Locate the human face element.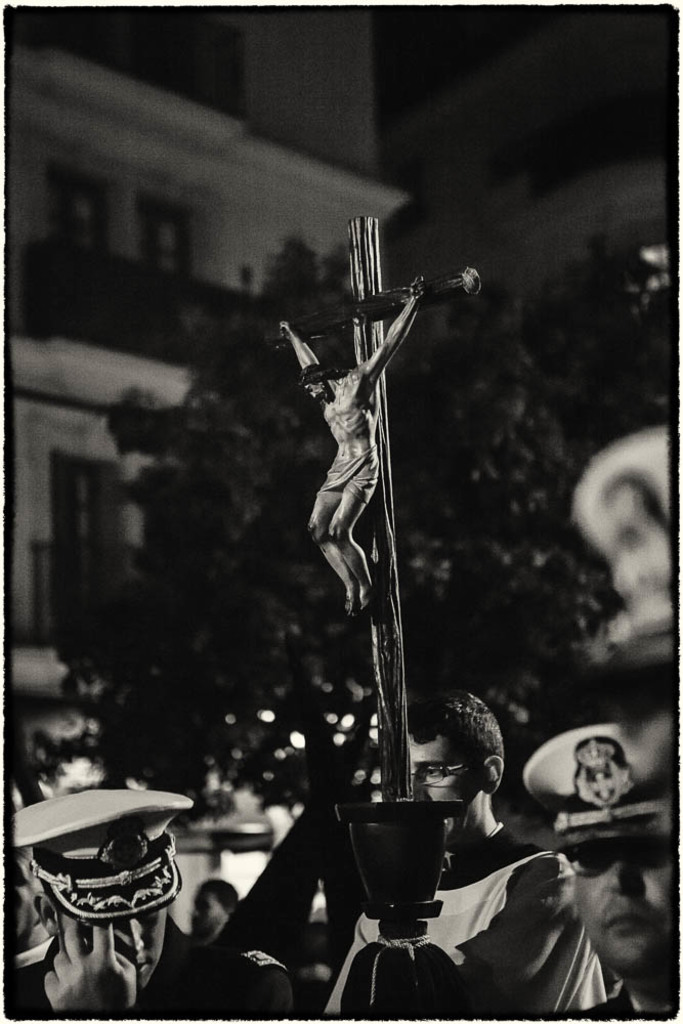
Element bbox: detection(58, 912, 169, 990).
